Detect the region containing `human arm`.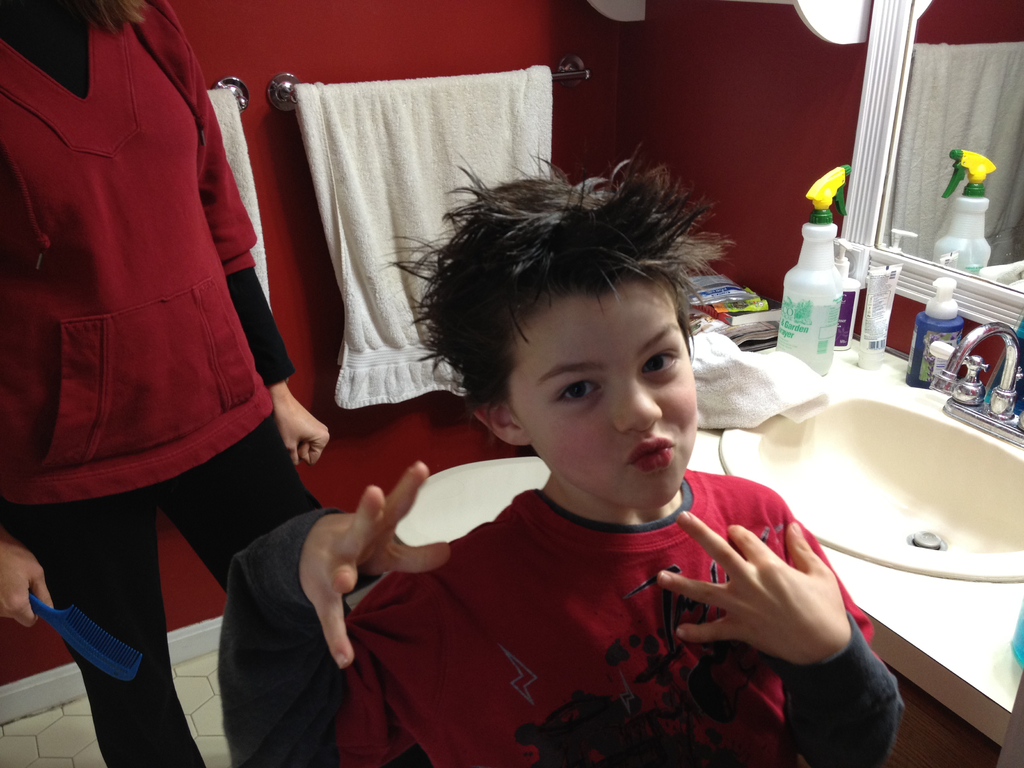
bbox=(3, 542, 59, 616).
